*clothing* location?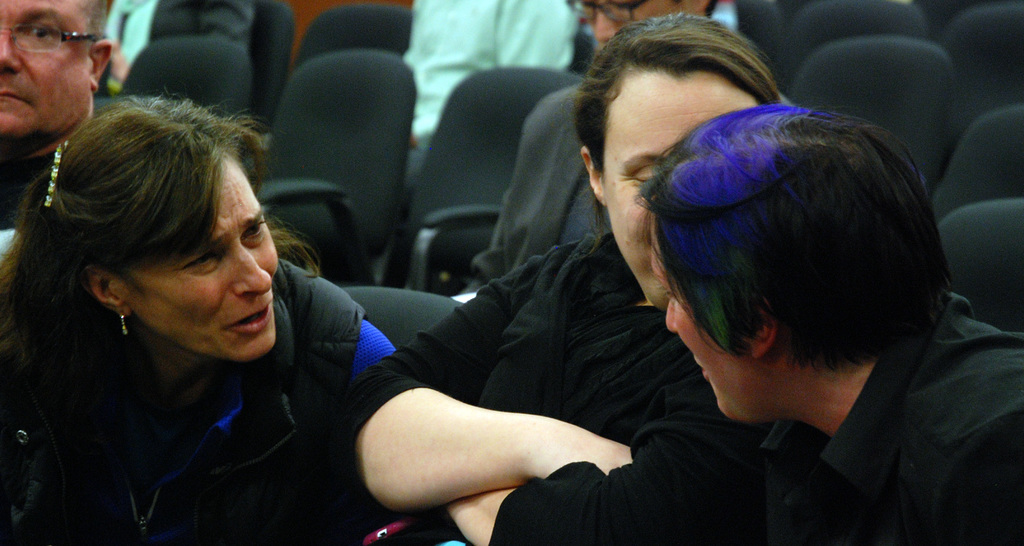
<box>93,0,258,101</box>
